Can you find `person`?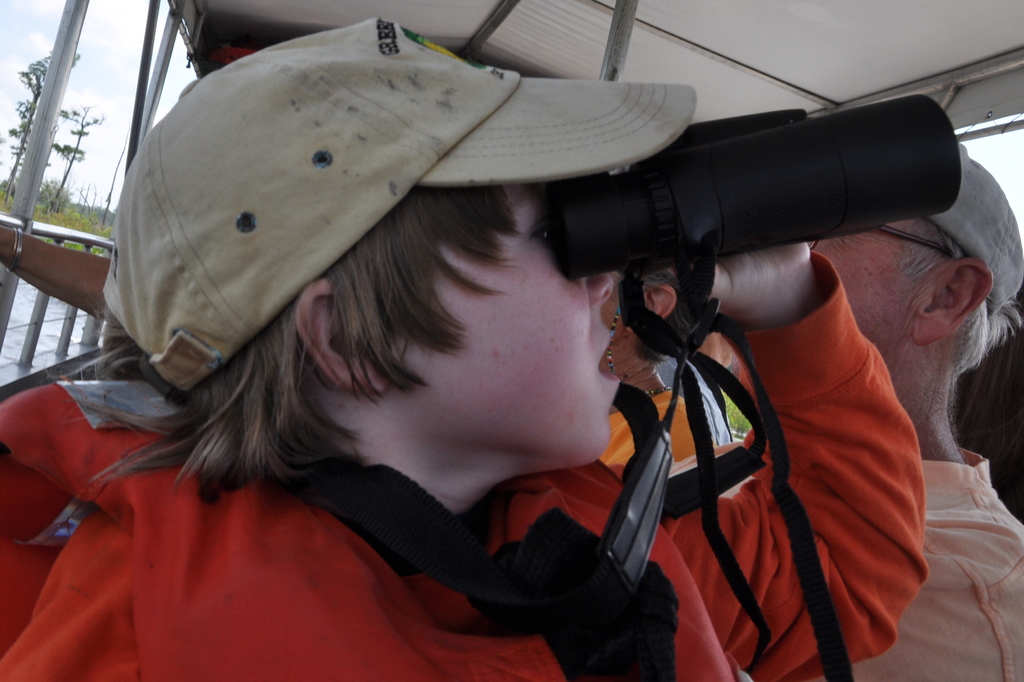
Yes, bounding box: crop(801, 141, 1023, 681).
